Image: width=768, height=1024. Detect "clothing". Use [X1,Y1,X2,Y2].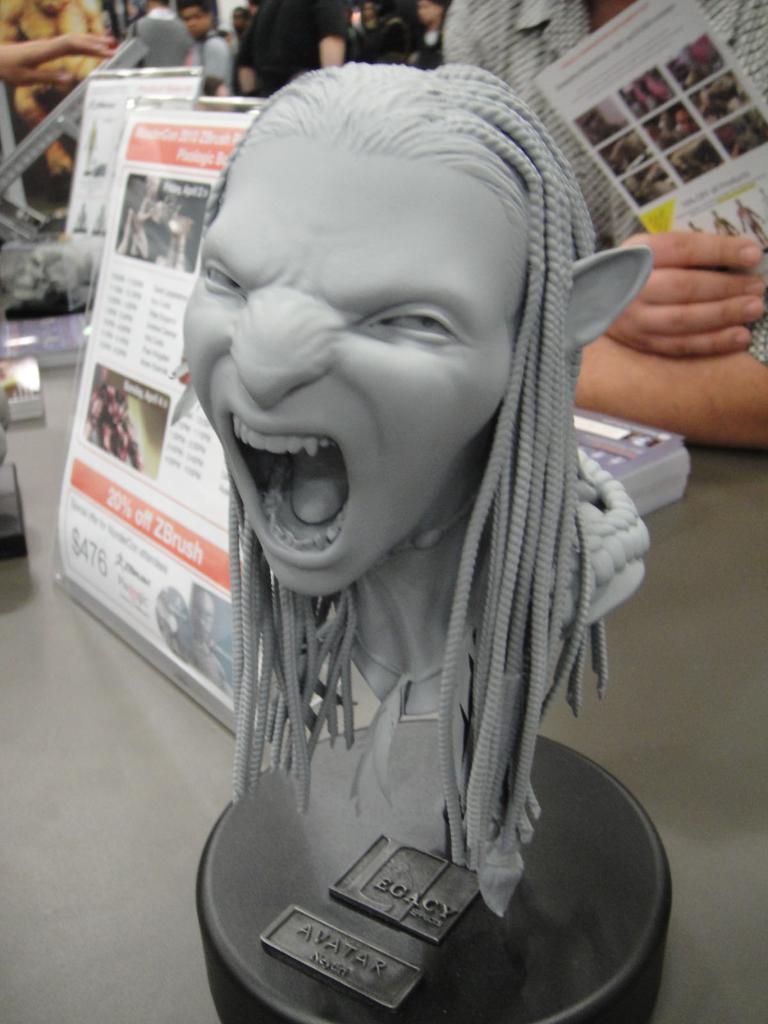
[127,6,196,69].
